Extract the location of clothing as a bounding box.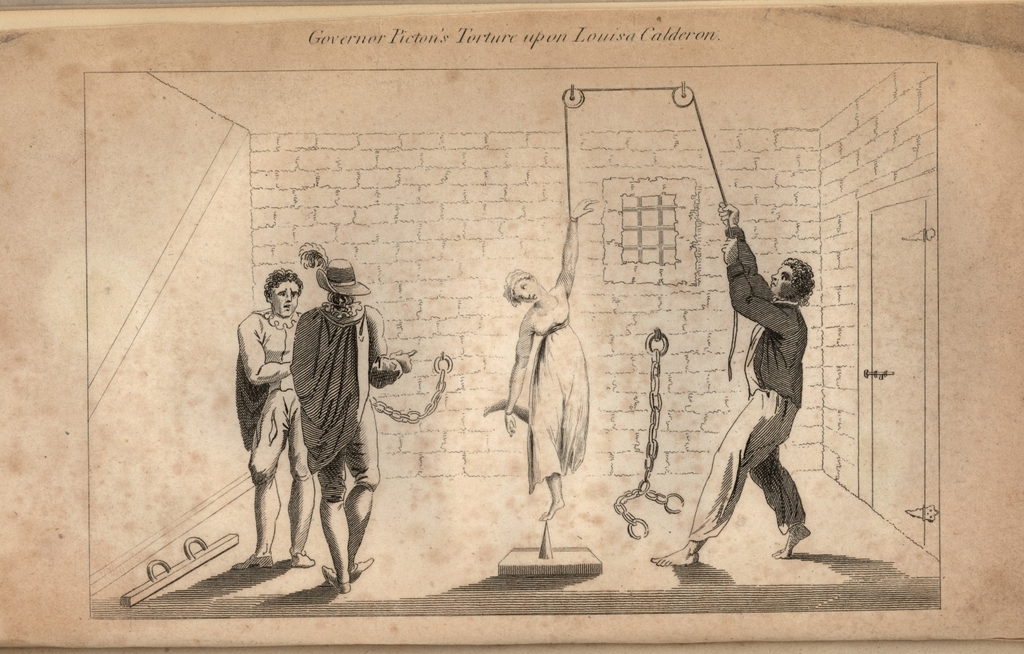
[left=233, top=302, right=316, bottom=484].
